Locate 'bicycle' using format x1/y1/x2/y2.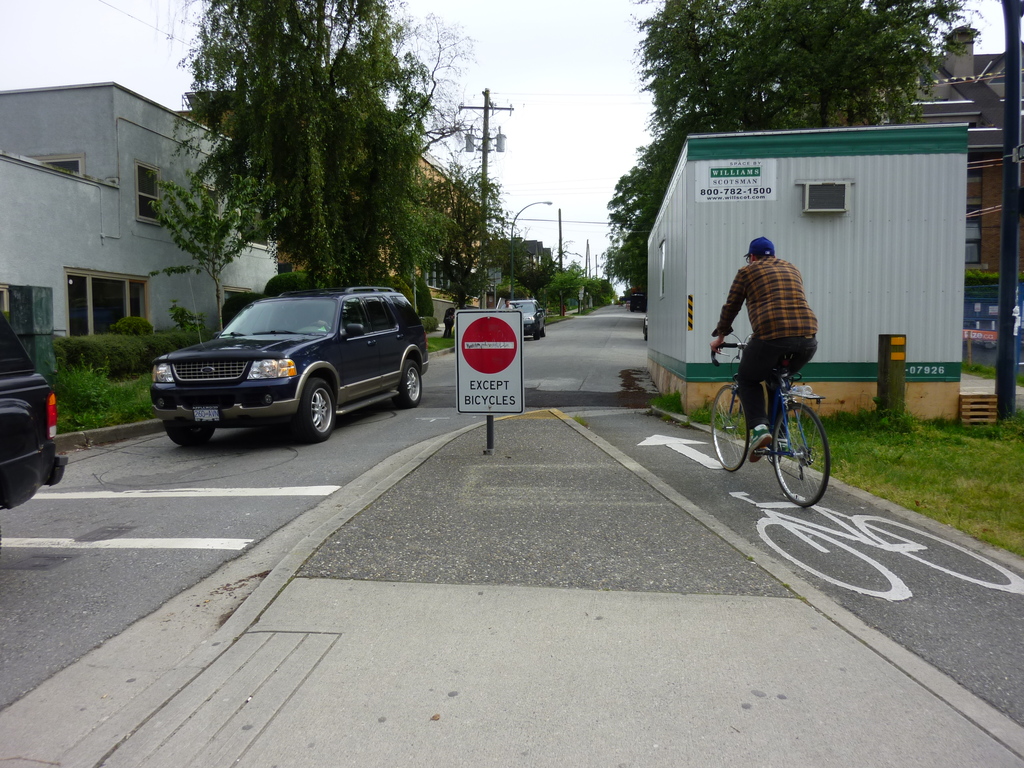
725/488/1023/605.
